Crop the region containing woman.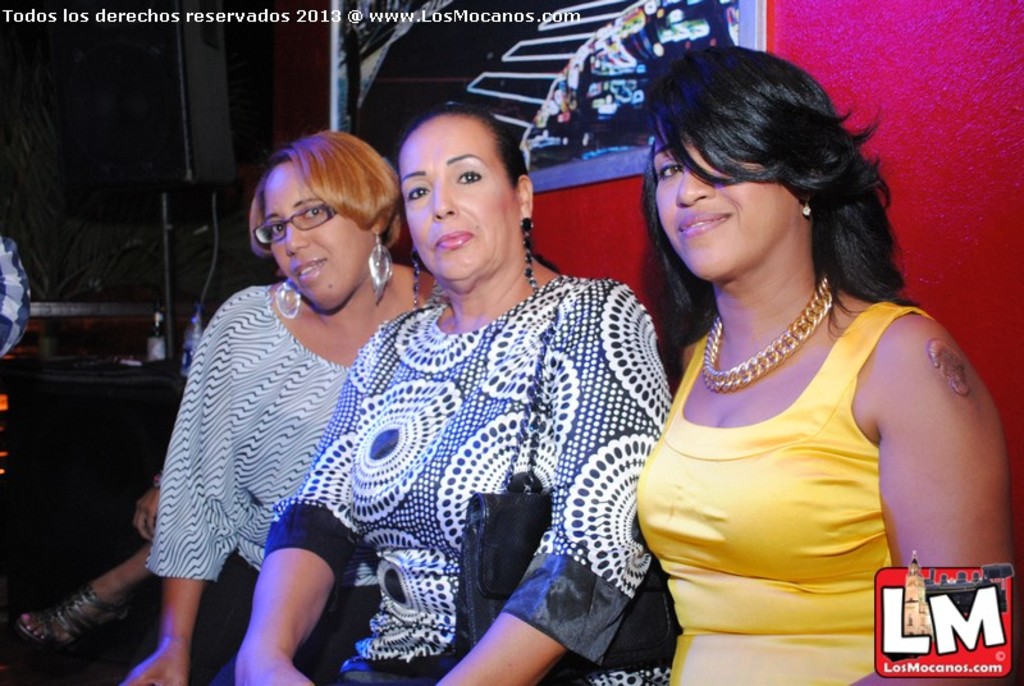
Crop region: <bbox>120, 125, 439, 685</bbox>.
